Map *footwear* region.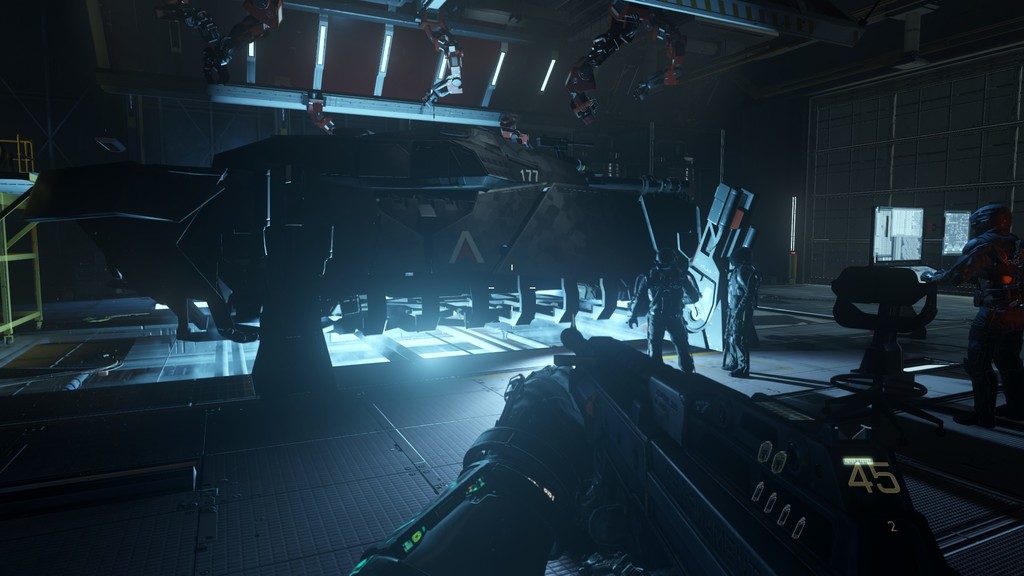
Mapped to 729,365,749,376.
